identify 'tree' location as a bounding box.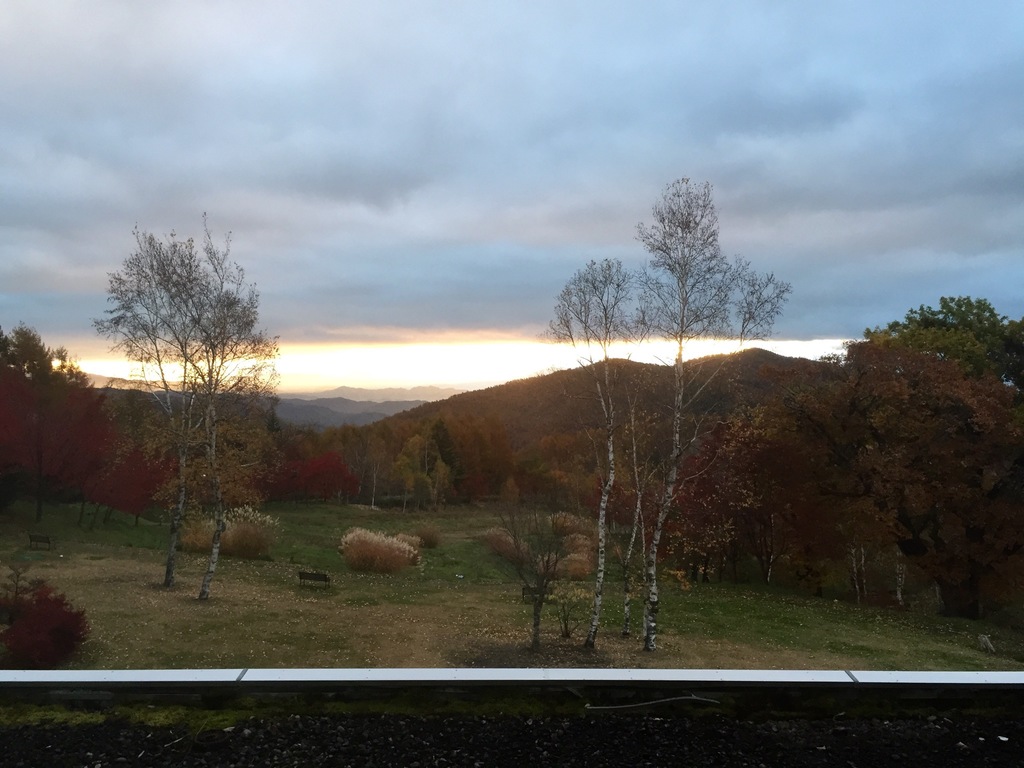
[left=0, top=325, right=17, bottom=500].
